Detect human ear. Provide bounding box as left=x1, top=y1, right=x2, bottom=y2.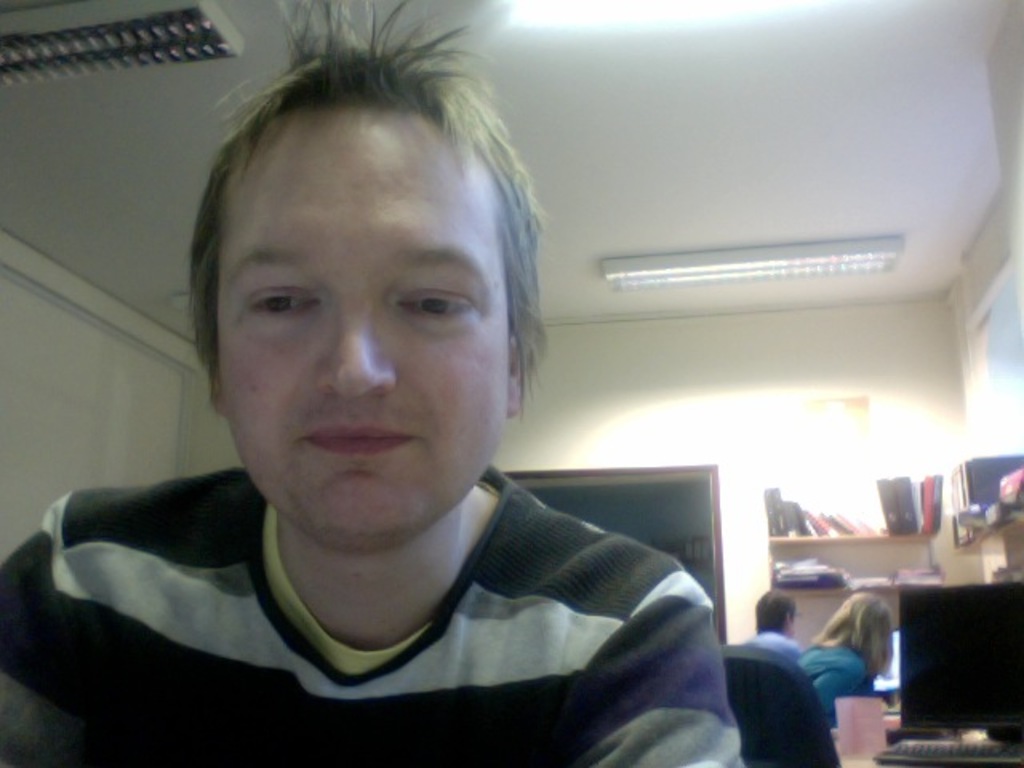
left=506, top=330, right=523, bottom=419.
